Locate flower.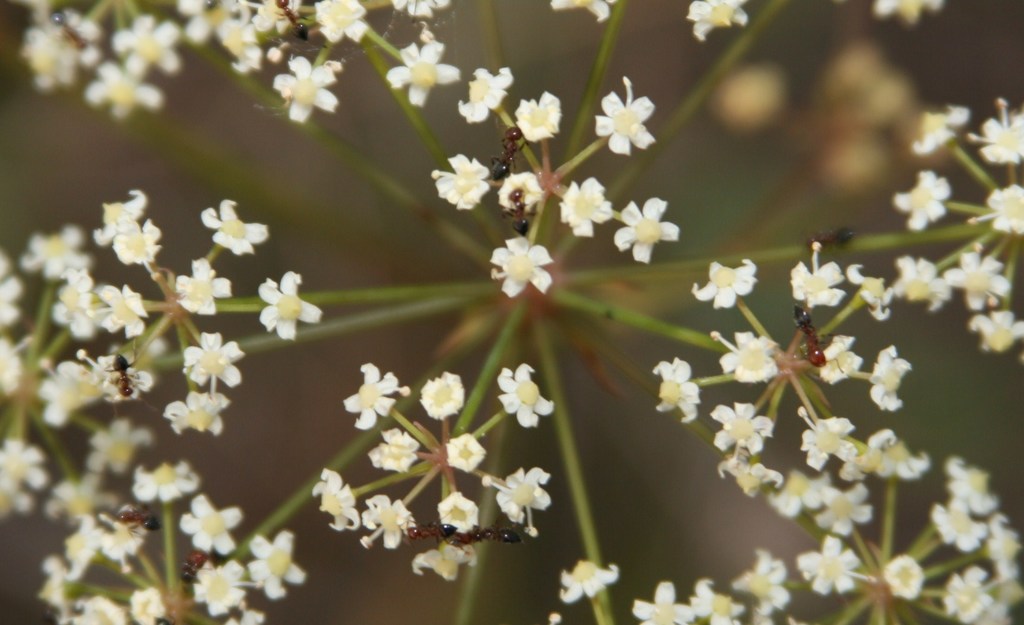
Bounding box: bbox(163, 391, 230, 438).
